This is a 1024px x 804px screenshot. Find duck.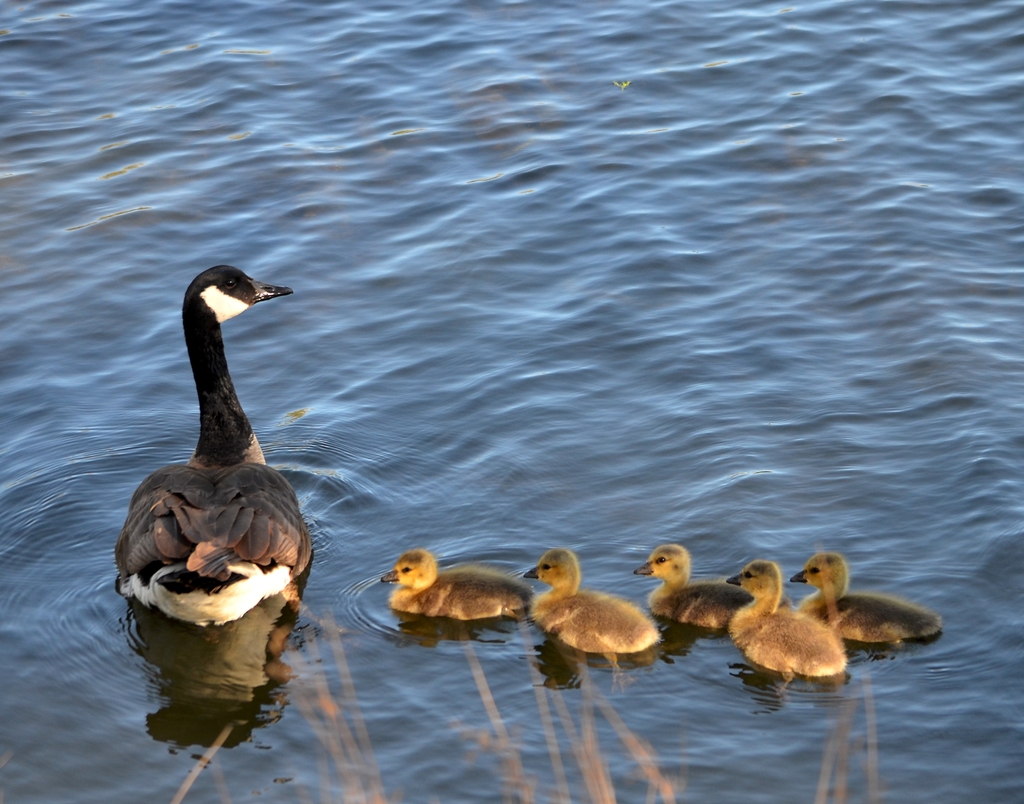
Bounding box: 785 551 934 652.
